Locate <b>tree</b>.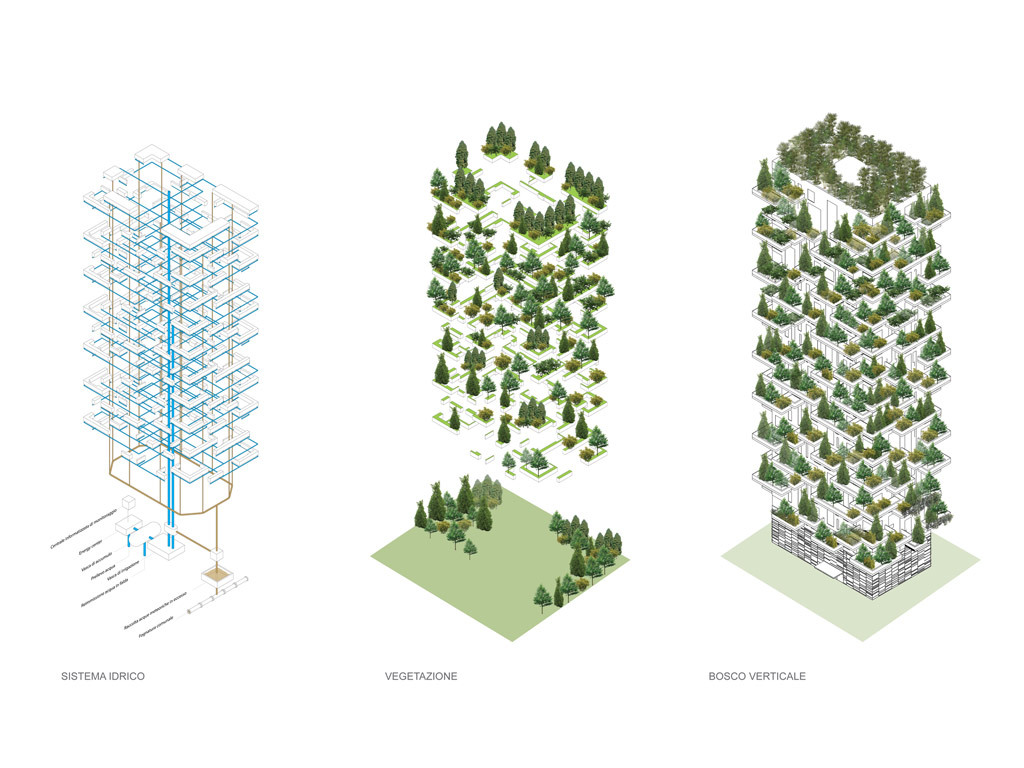
Bounding box: left=585, top=307, right=601, bottom=333.
